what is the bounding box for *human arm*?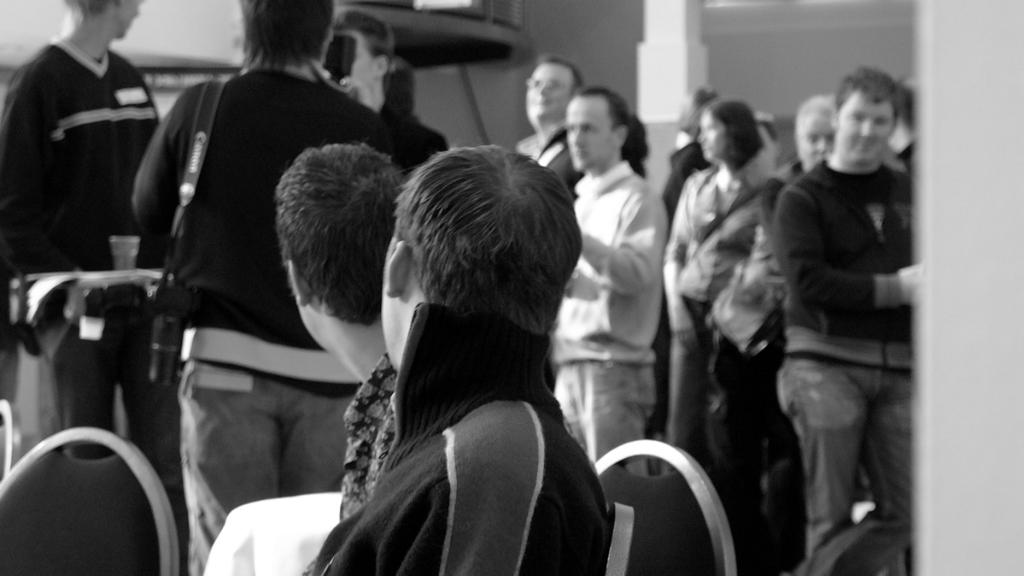
(x1=773, y1=187, x2=922, y2=309).
